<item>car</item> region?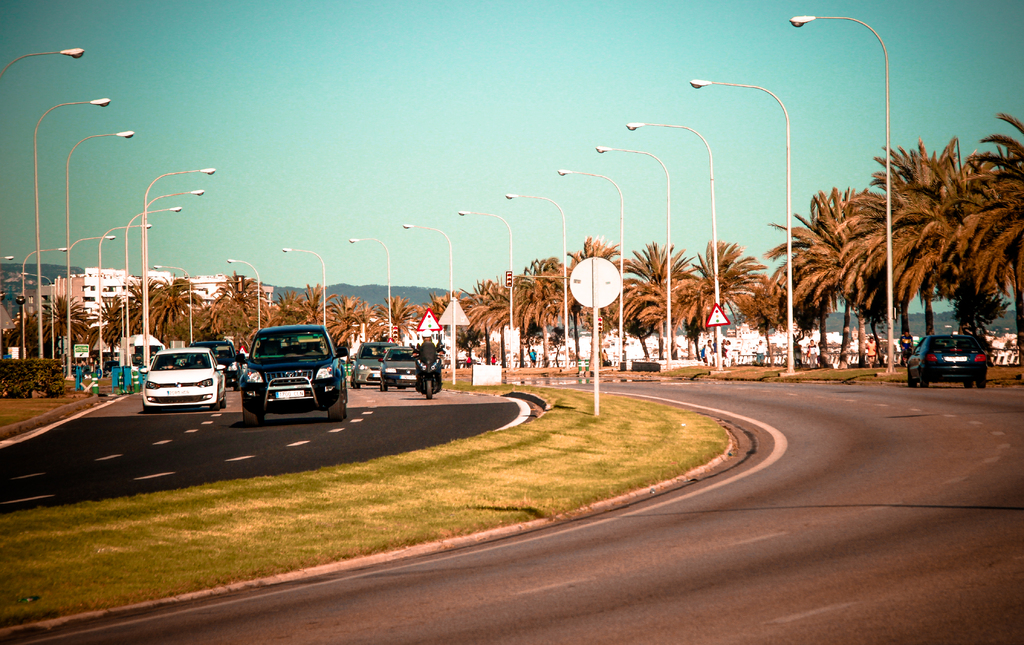
[x1=227, y1=326, x2=341, y2=424]
